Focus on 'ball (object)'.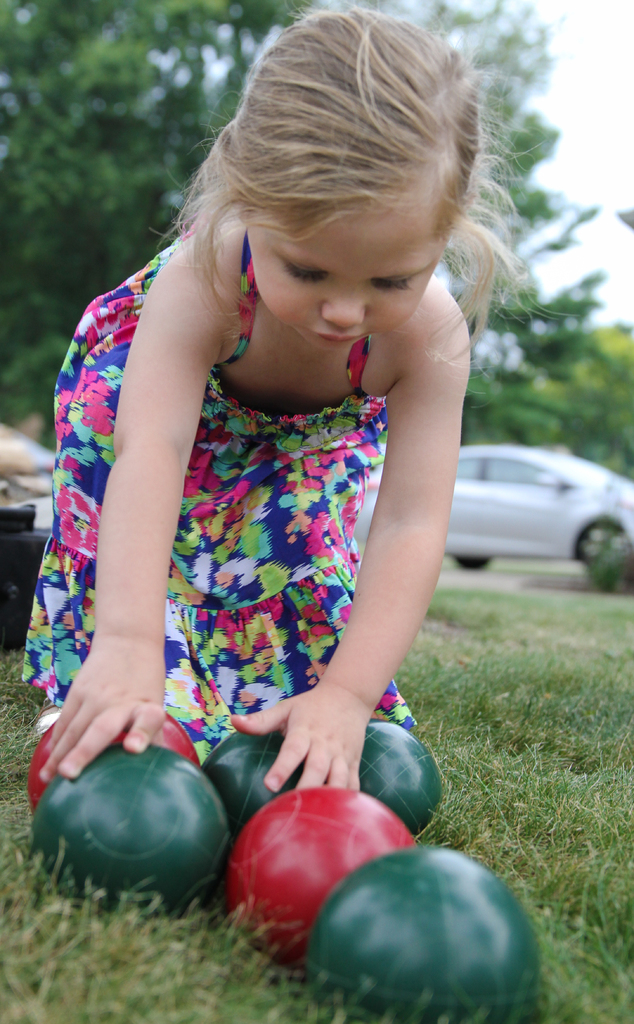
Focused at (30,713,200,806).
